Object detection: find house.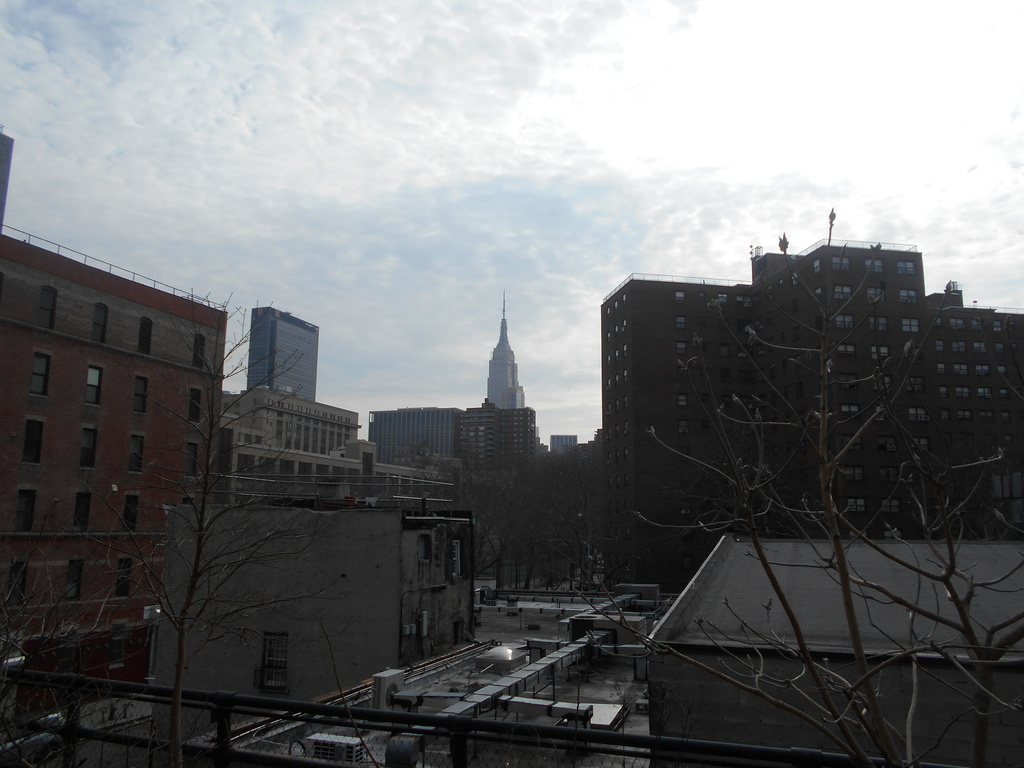
bbox(651, 533, 1023, 767).
